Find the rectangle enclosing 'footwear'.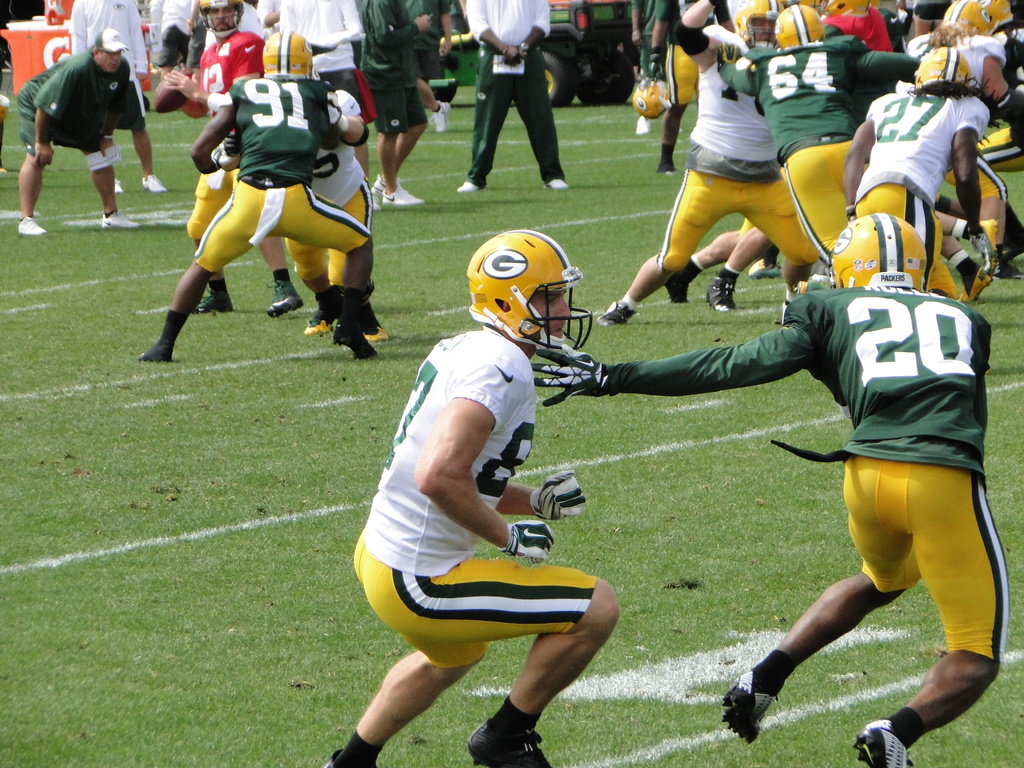
<region>452, 181, 476, 195</region>.
